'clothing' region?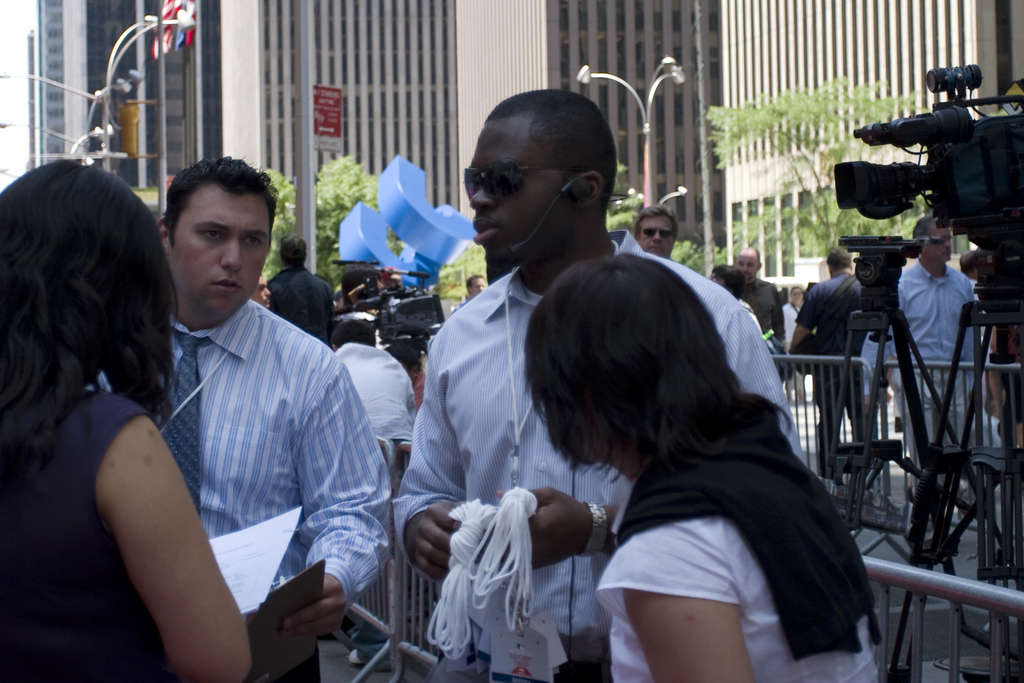
x1=90, y1=293, x2=393, y2=682
